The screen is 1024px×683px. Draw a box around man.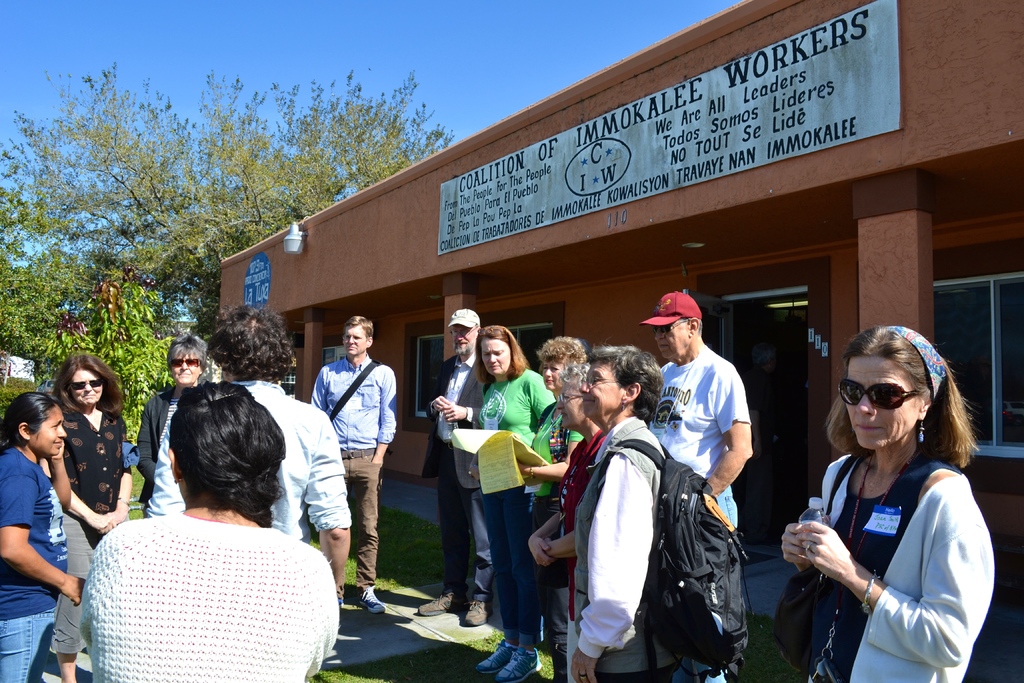
(639, 288, 755, 682).
